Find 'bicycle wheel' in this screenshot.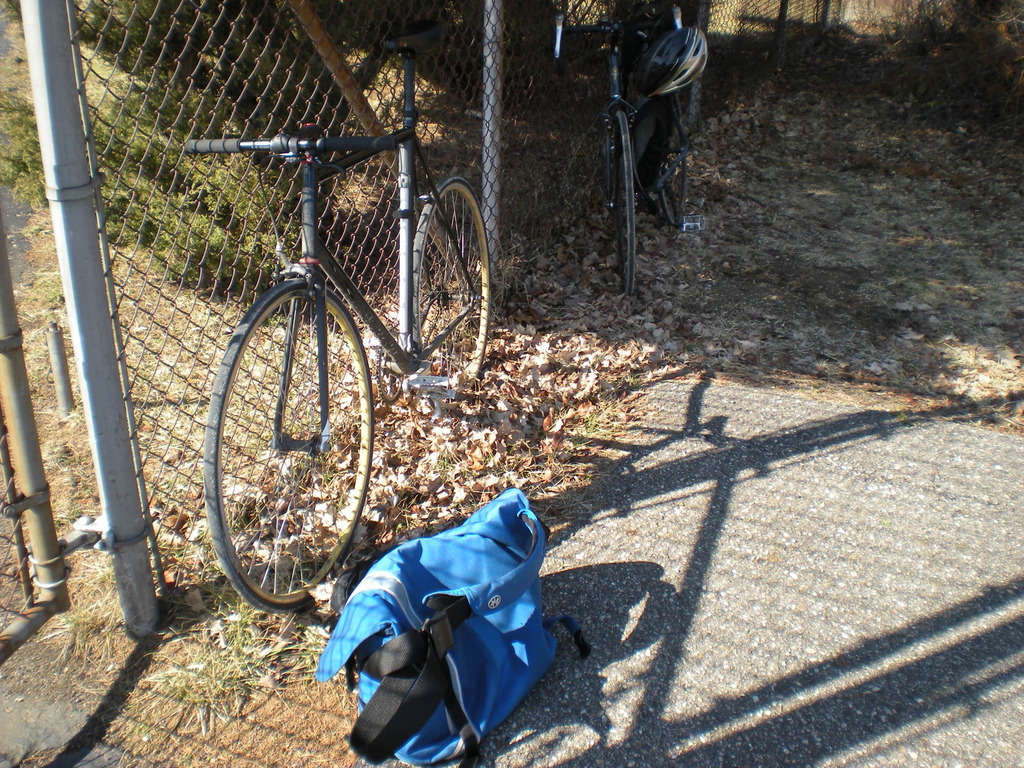
The bounding box for 'bicycle wheel' is region(652, 104, 690, 228).
